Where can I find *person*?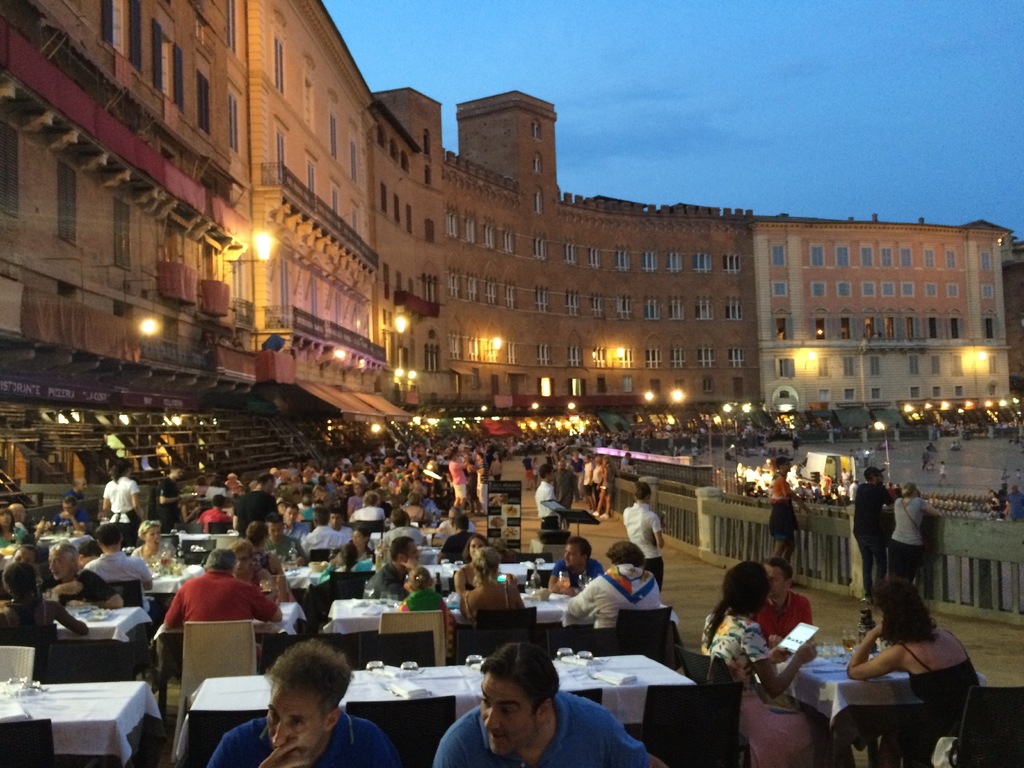
You can find it at left=428, top=640, right=668, bottom=767.
